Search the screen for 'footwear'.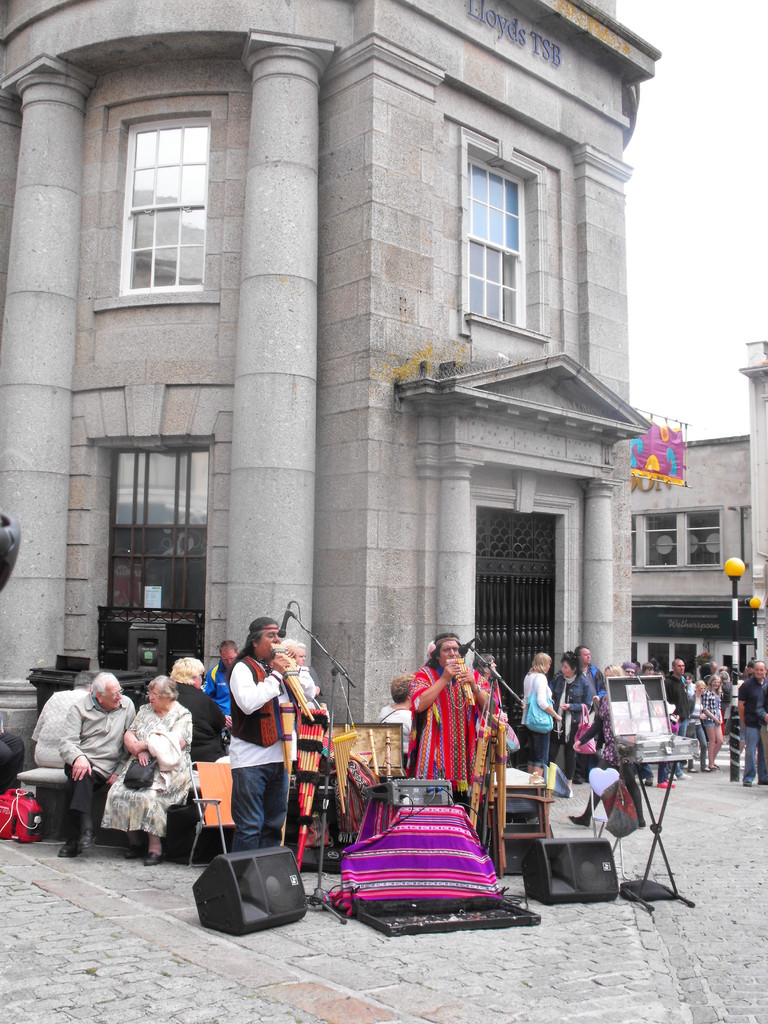
Found at [left=126, top=845, right=138, bottom=865].
